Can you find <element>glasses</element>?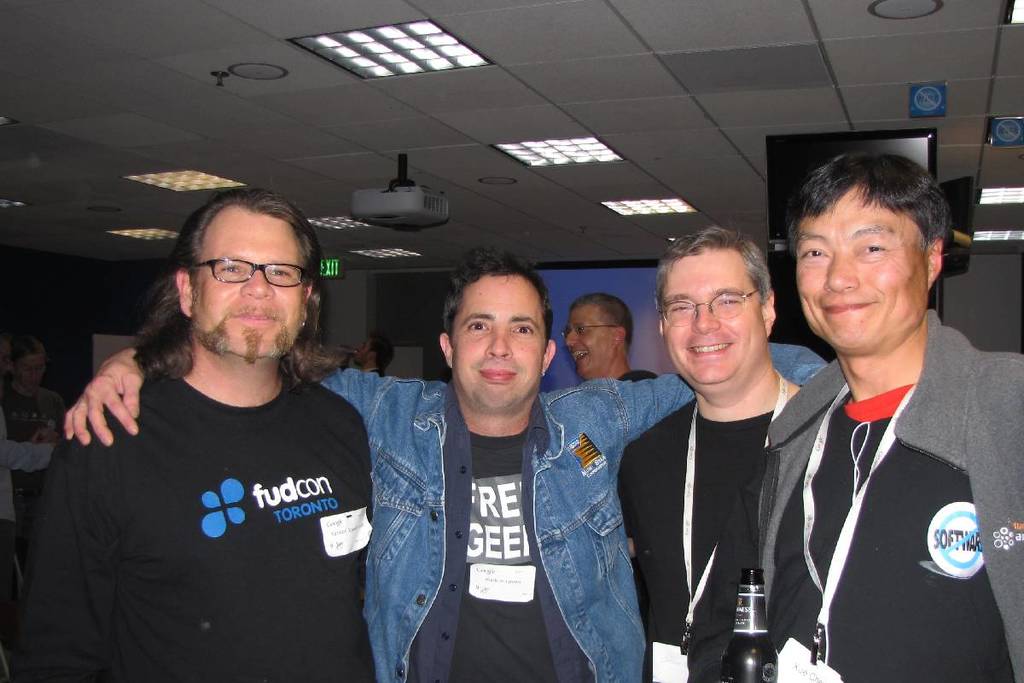
Yes, bounding box: Rect(658, 286, 767, 330).
